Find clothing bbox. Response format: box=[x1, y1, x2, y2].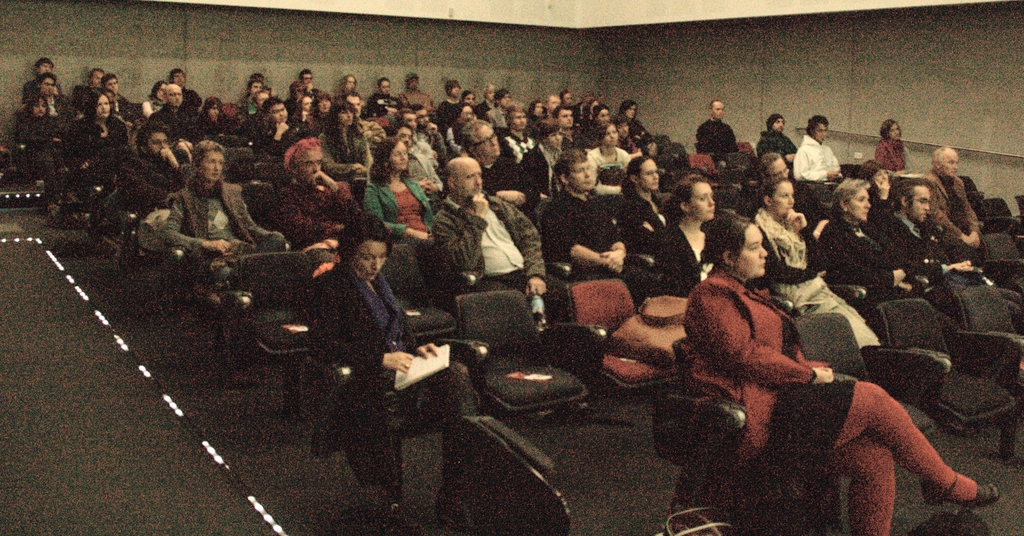
box=[658, 226, 710, 288].
